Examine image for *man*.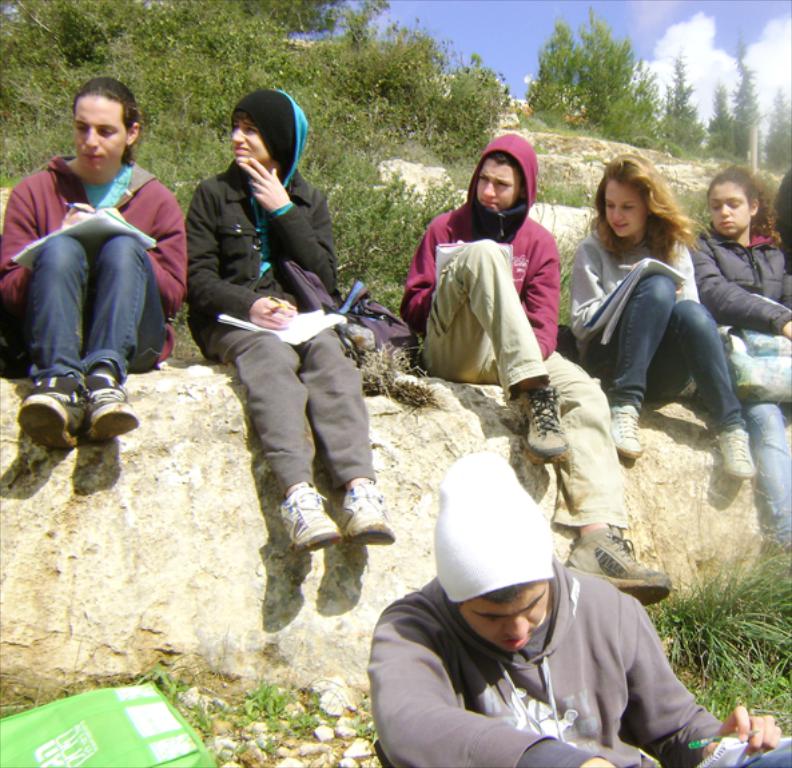
Examination result: 366 449 784 767.
